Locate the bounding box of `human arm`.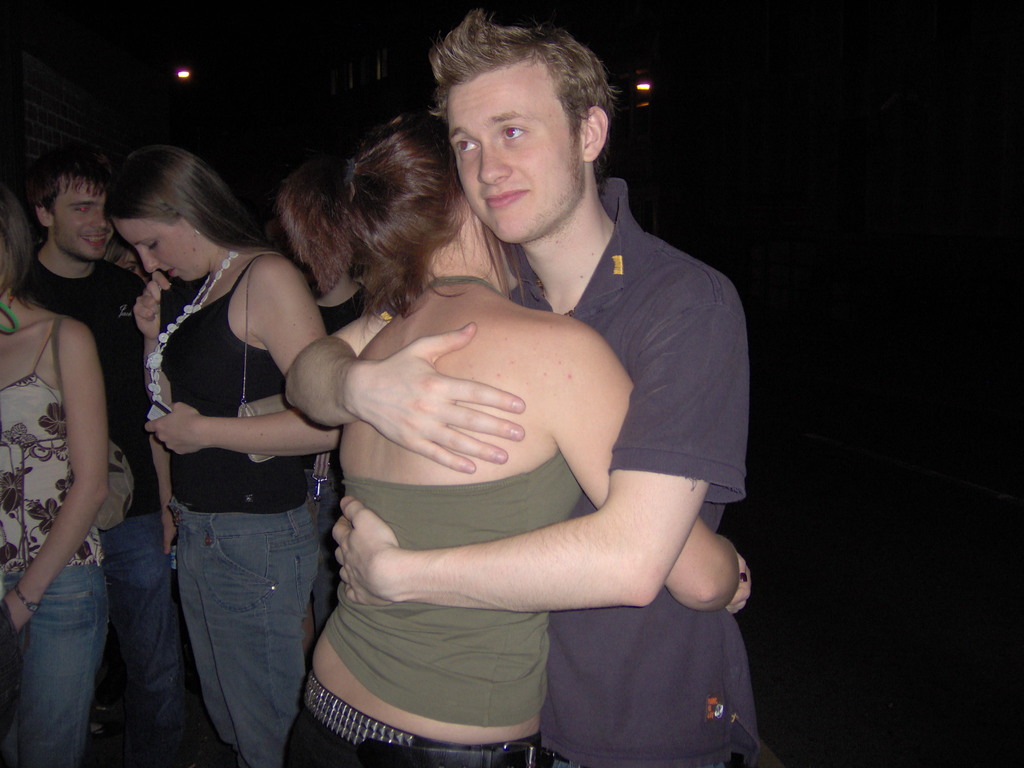
Bounding box: [x1=729, y1=547, x2=749, y2=621].
